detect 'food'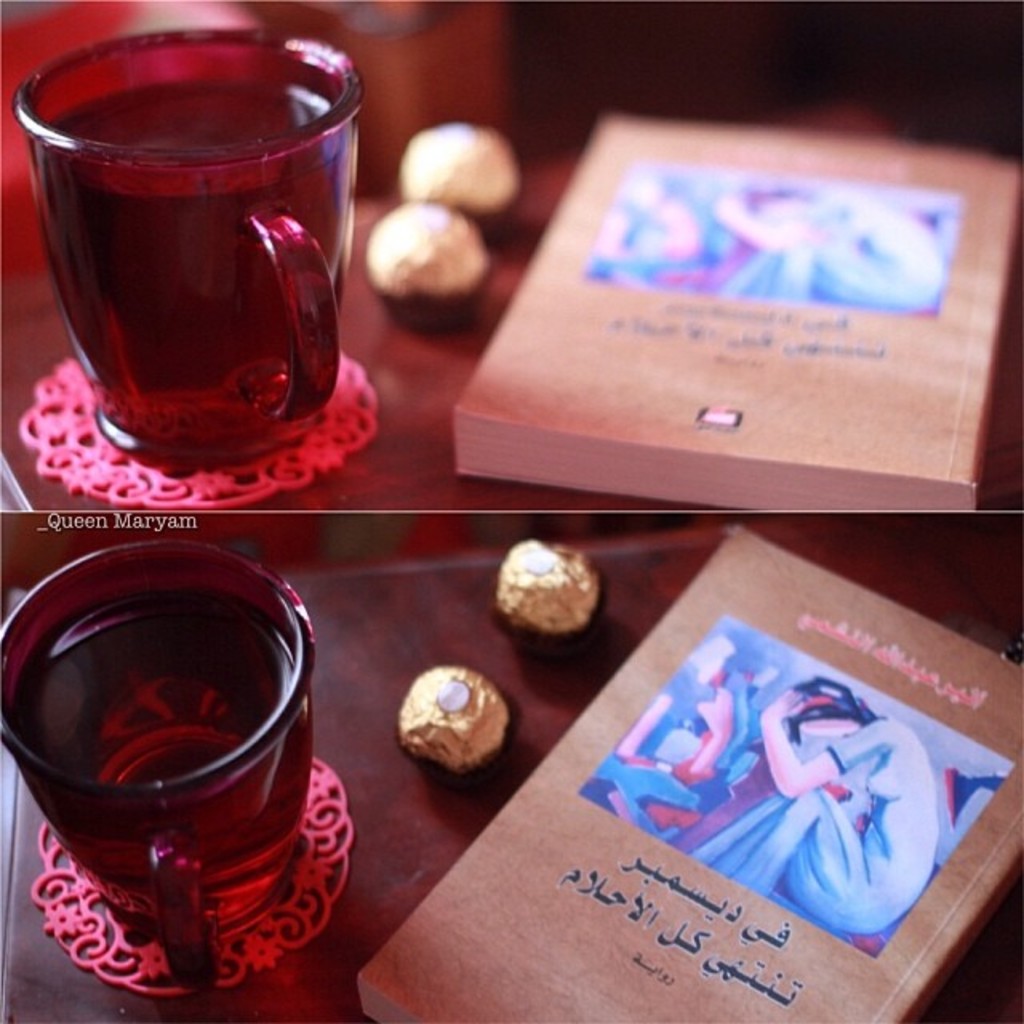
<box>395,674,509,782</box>
